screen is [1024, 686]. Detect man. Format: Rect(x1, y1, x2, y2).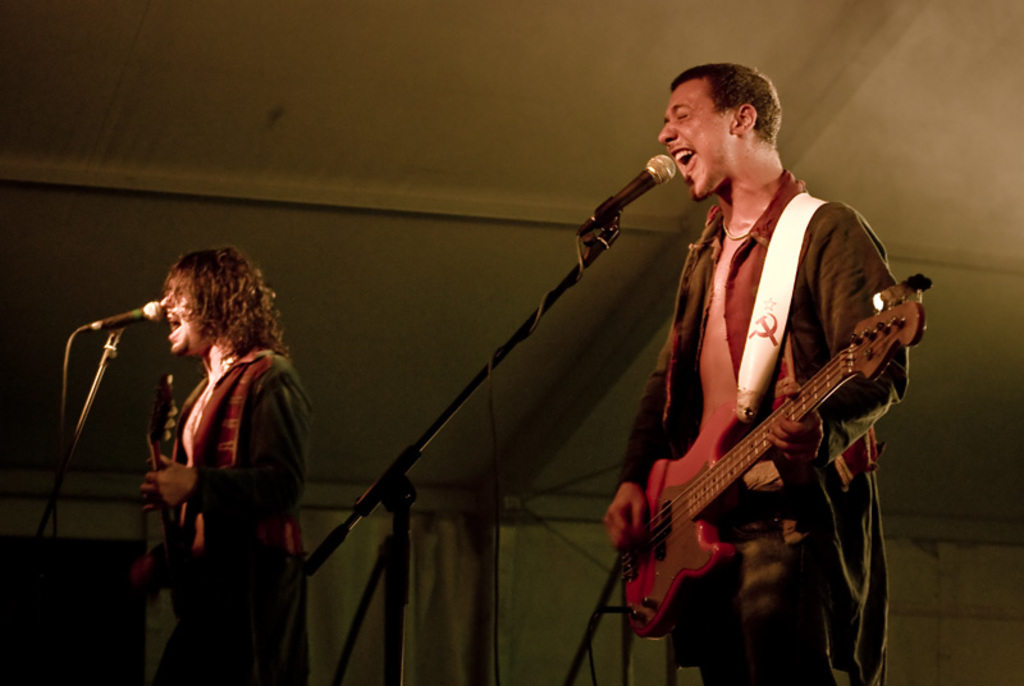
Rect(604, 59, 909, 685).
